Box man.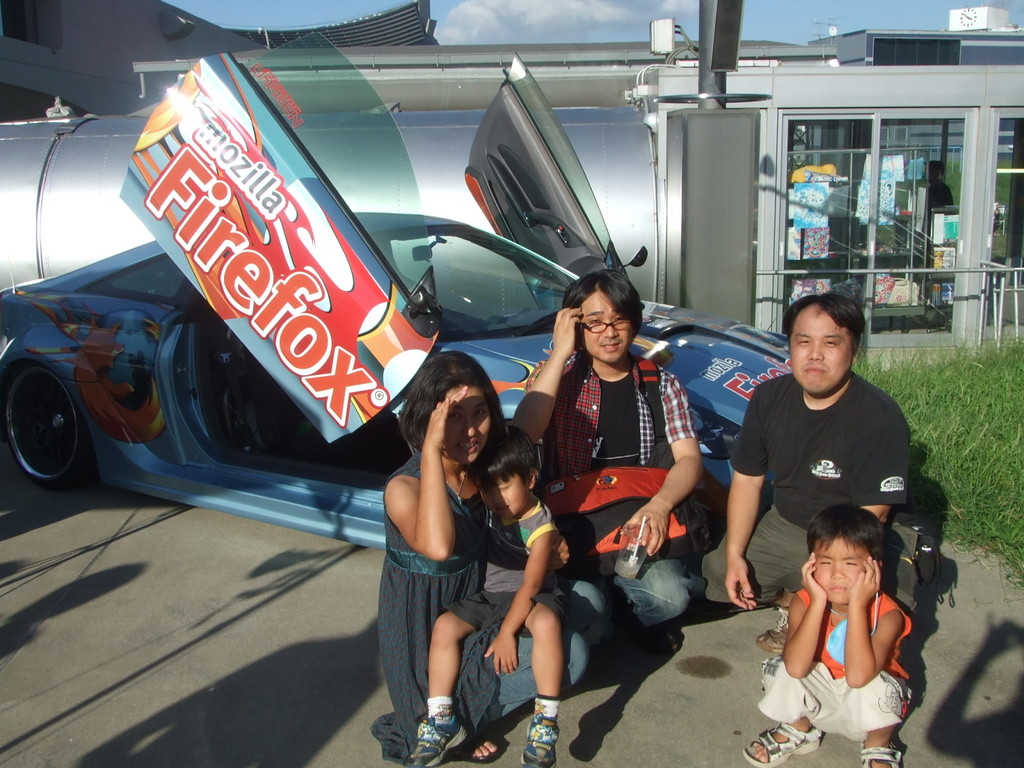
506, 266, 706, 643.
